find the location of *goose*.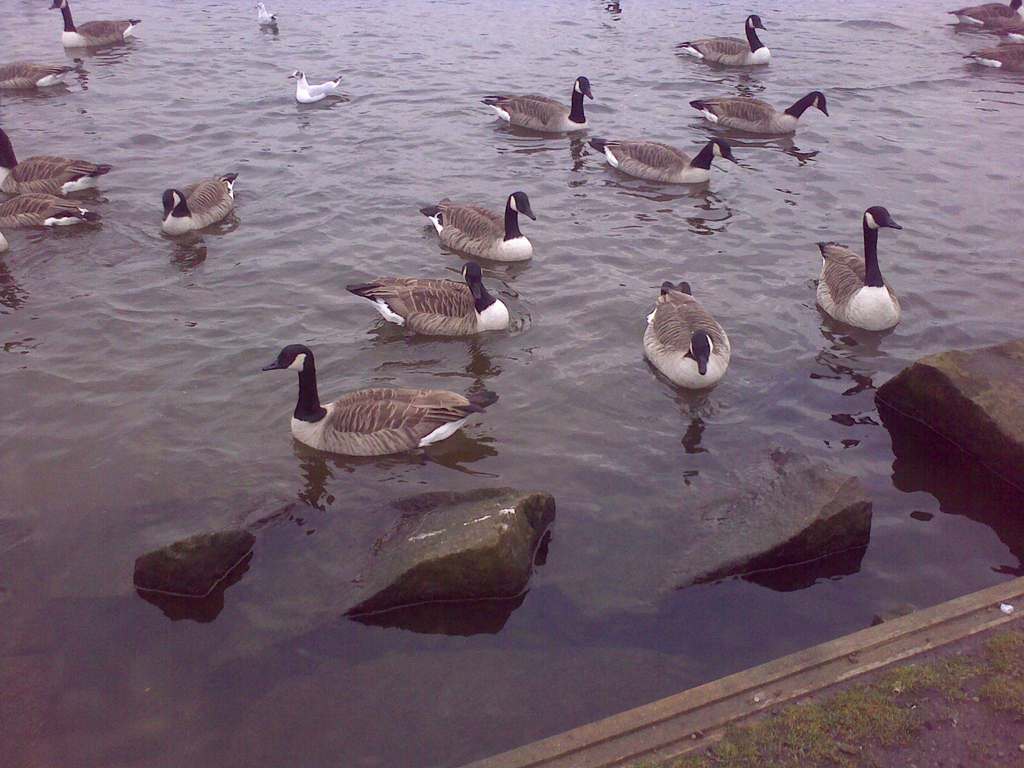
Location: x1=694 y1=94 x2=826 y2=132.
